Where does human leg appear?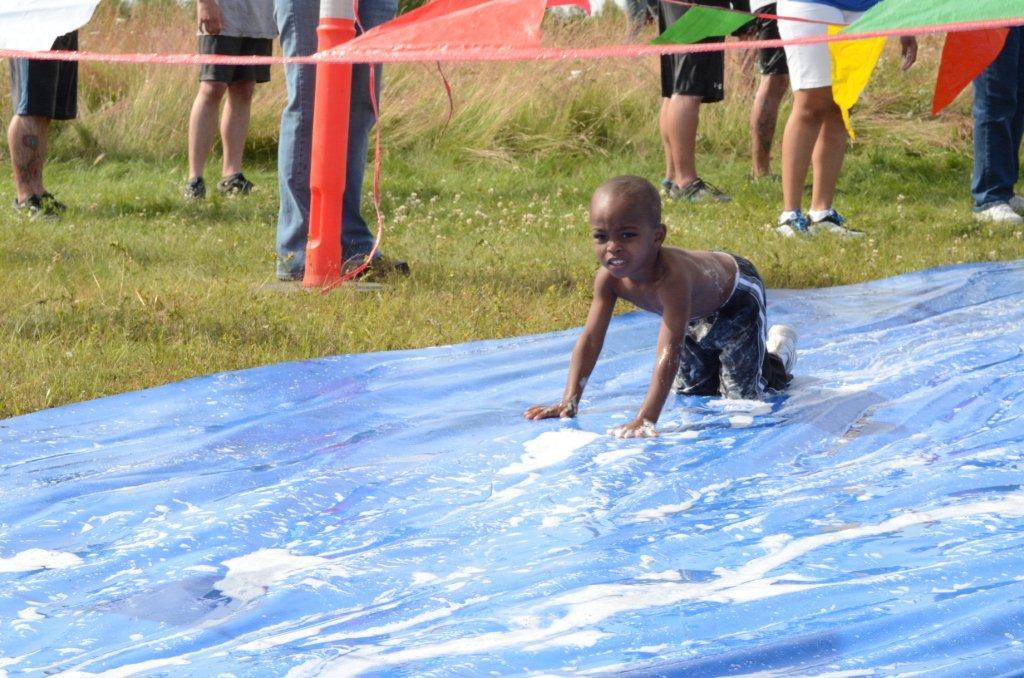
Appears at 221:82:261:199.
